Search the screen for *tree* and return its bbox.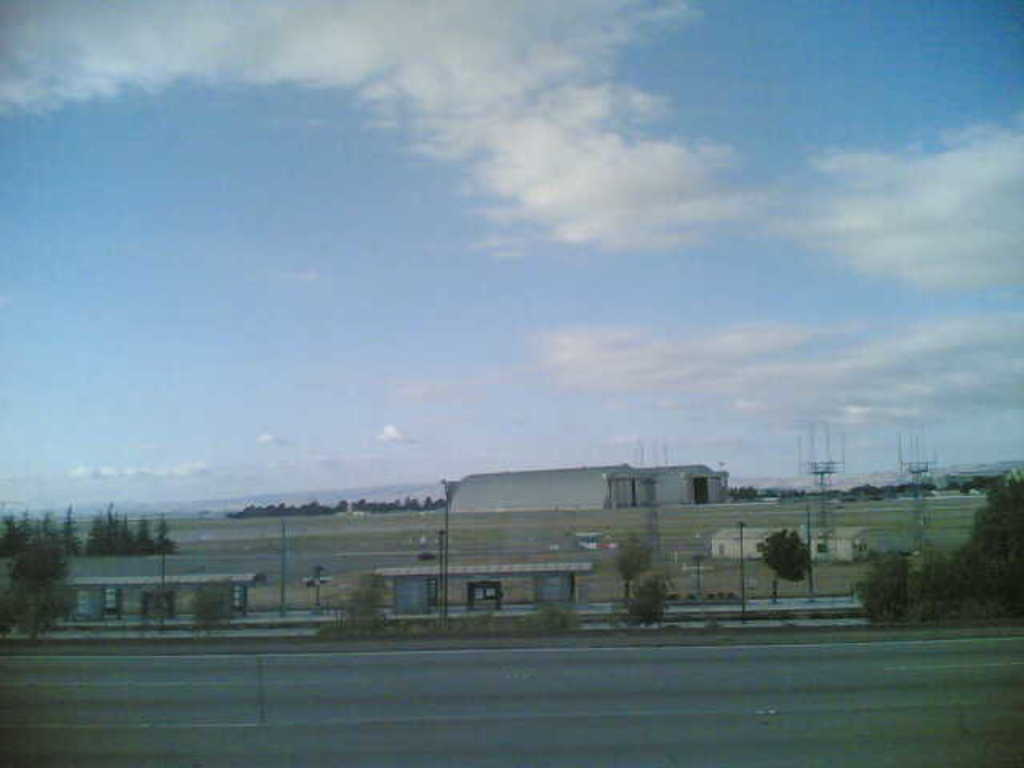
Found: rect(0, 536, 86, 646).
